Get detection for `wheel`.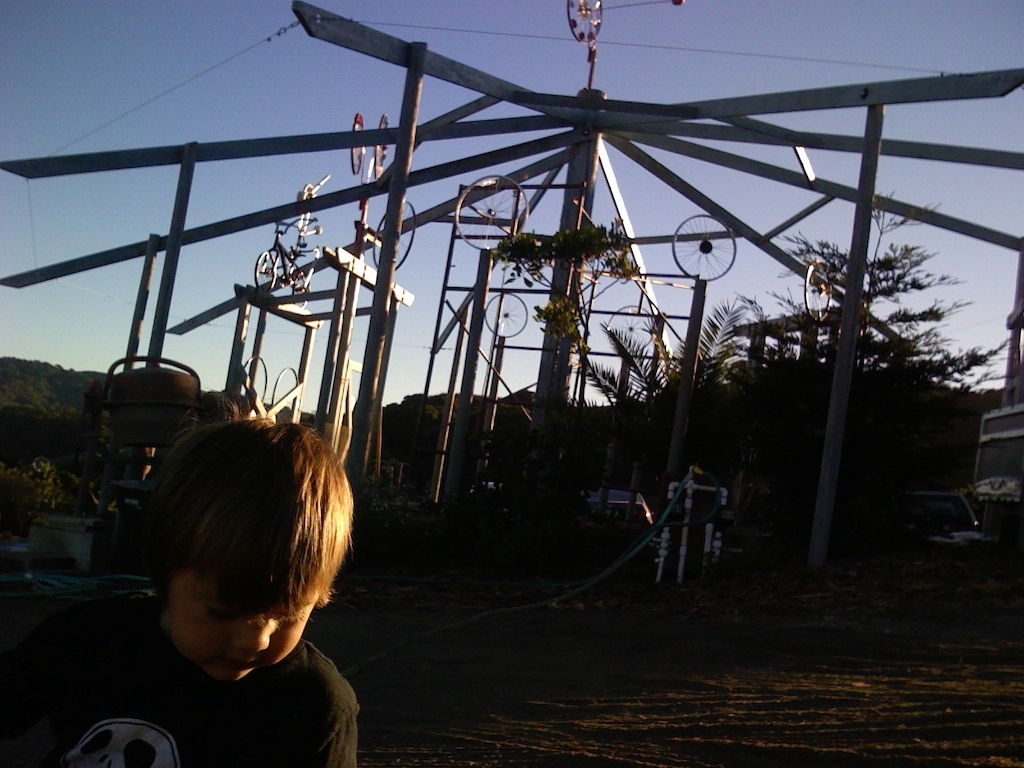
Detection: BBox(563, 0, 607, 47).
